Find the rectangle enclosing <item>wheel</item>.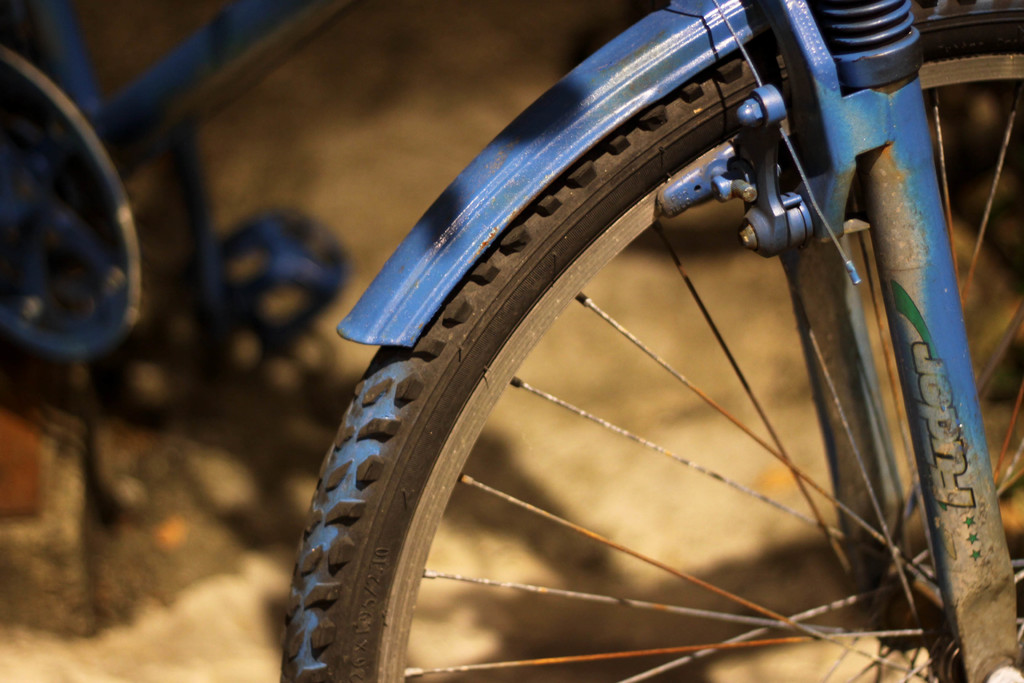
273 0 1022 682.
